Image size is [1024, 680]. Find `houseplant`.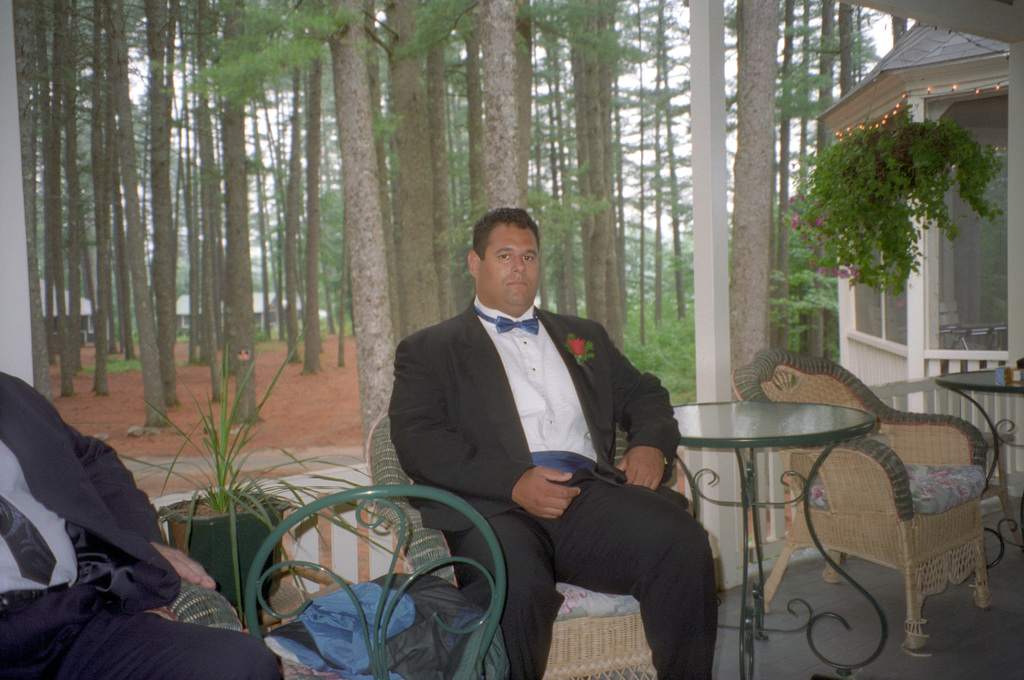
crop(781, 103, 1002, 298).
